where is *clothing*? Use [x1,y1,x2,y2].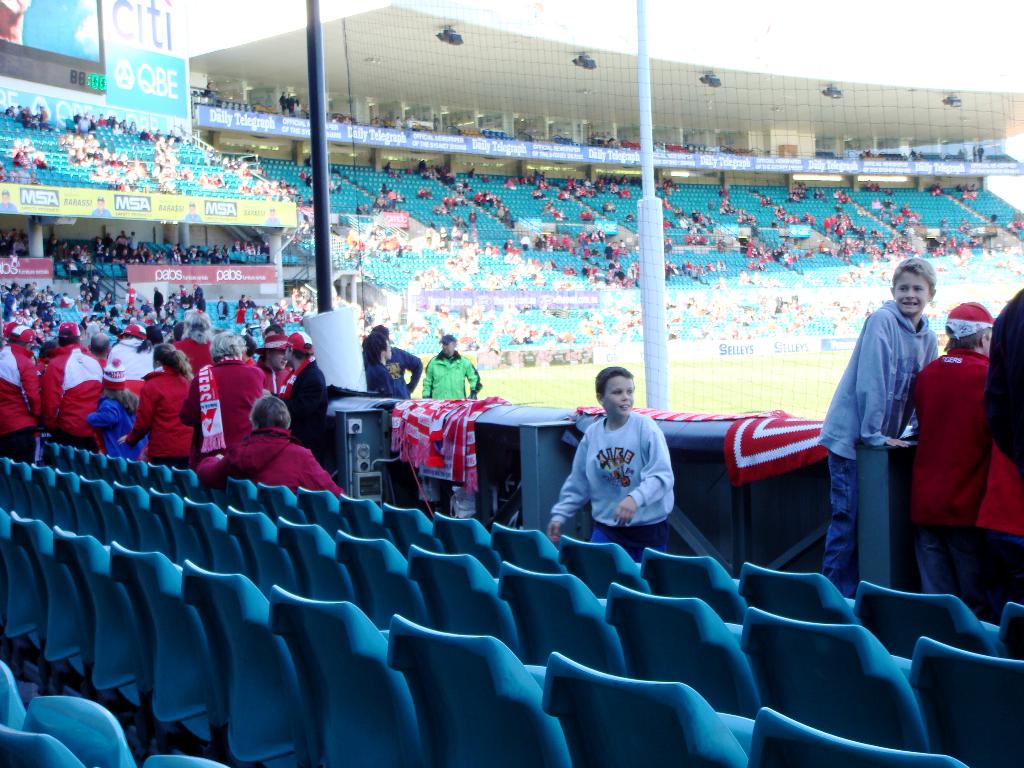
[419,351,488,409].
